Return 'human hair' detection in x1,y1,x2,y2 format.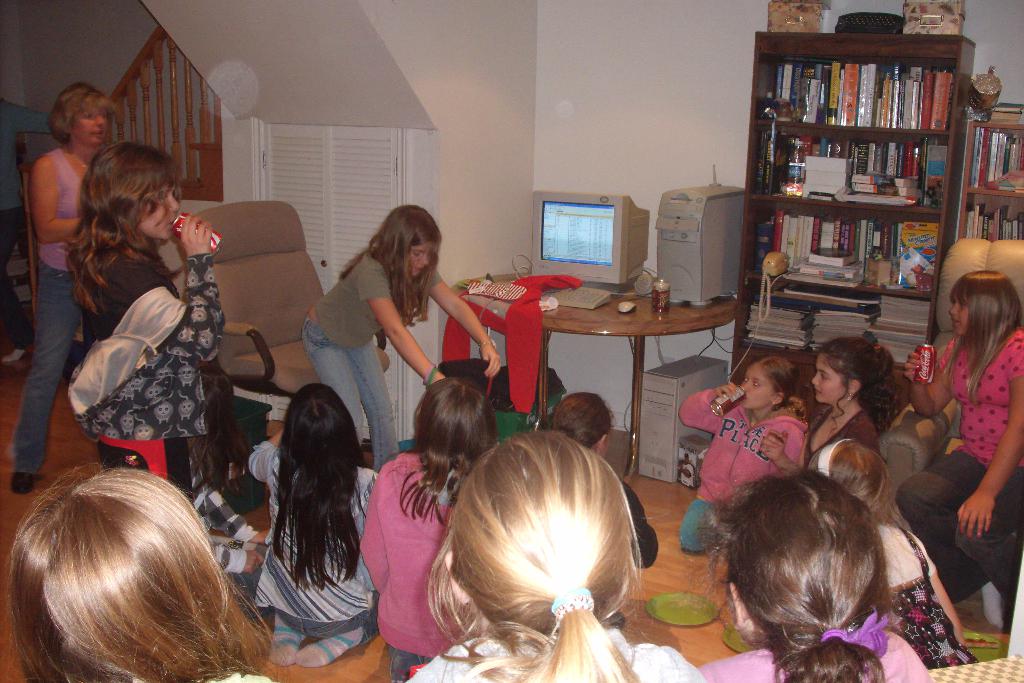
337,205,444,329.
